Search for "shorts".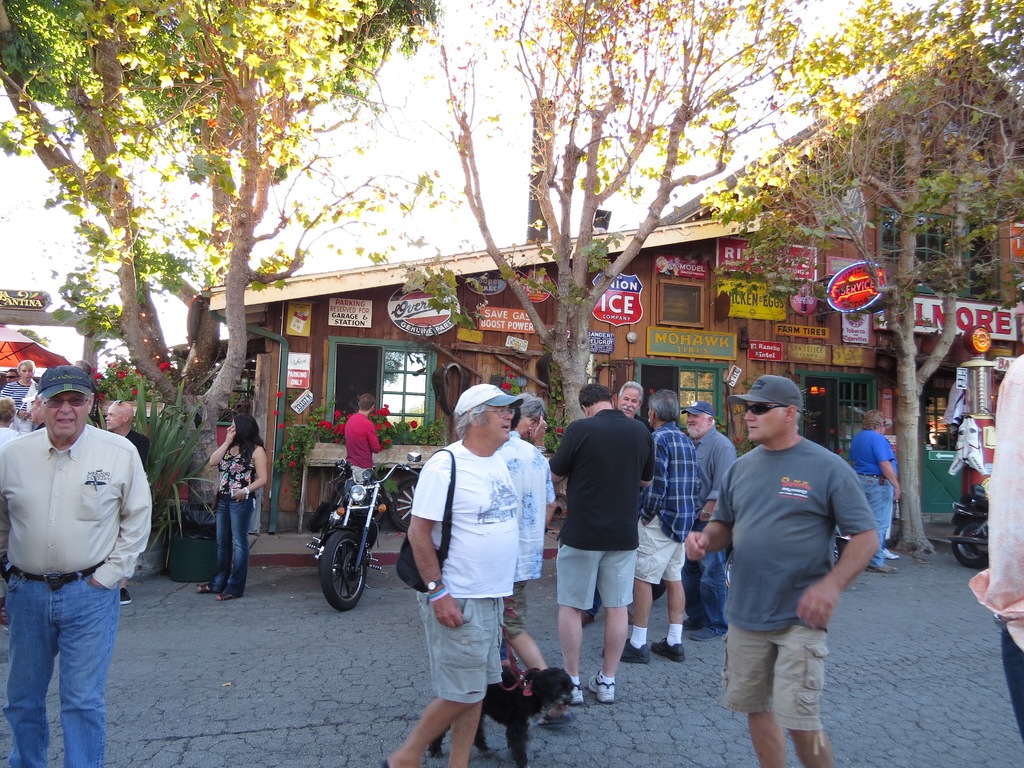
Found at x1=419, y1=593, x2=508, y2=708.
